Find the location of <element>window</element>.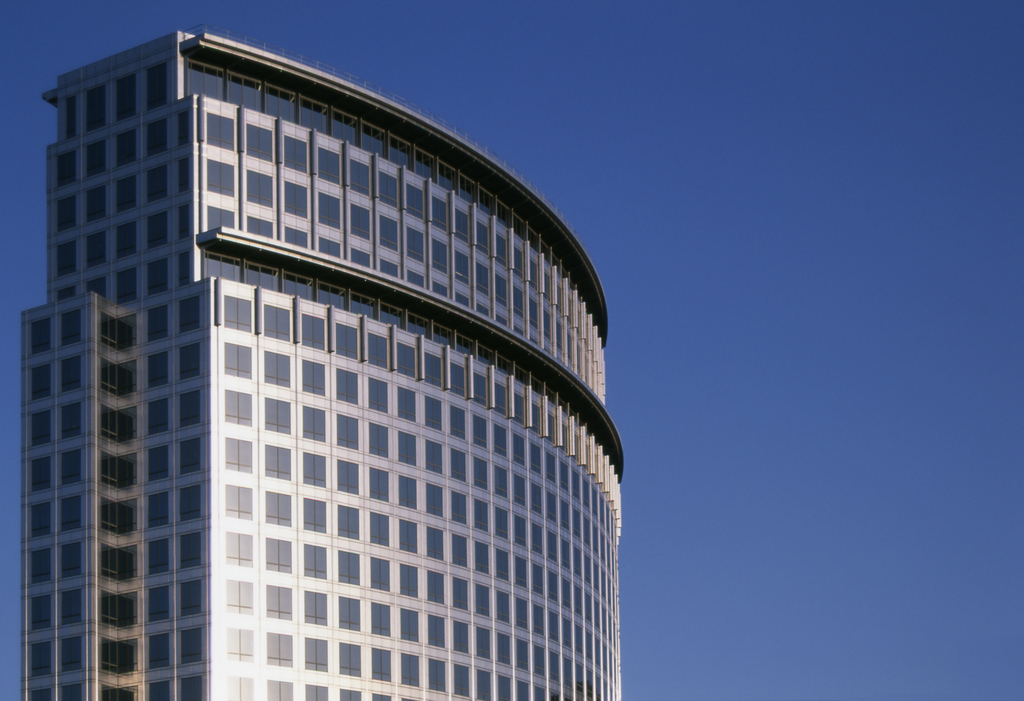
Location: 496/424/509/459.
